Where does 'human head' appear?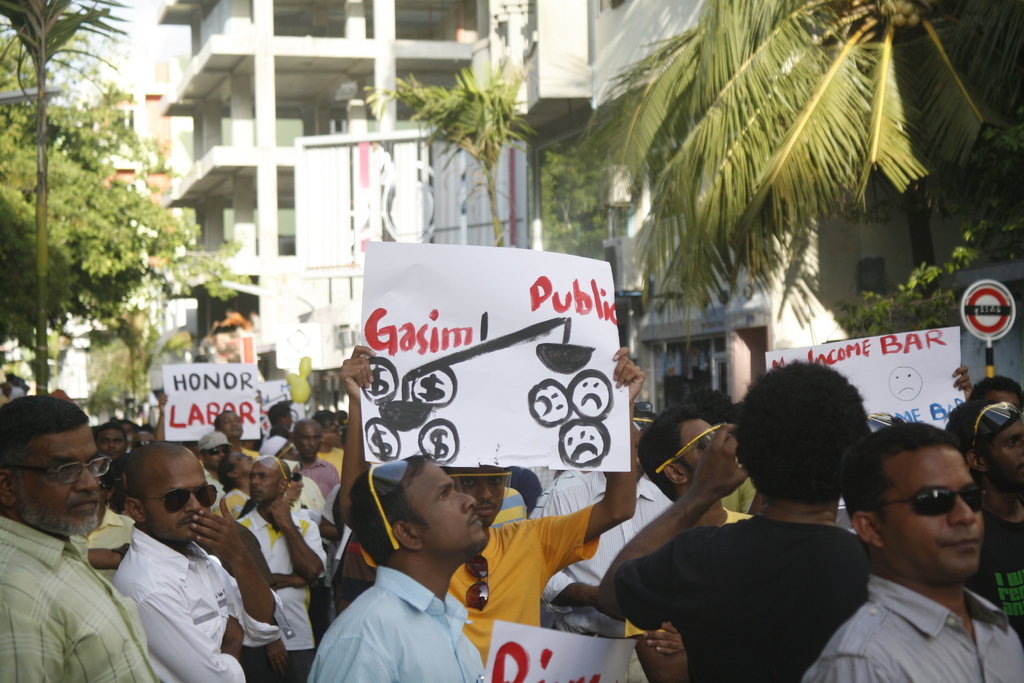
Appears at Rect(320, 416, 344, 448).
